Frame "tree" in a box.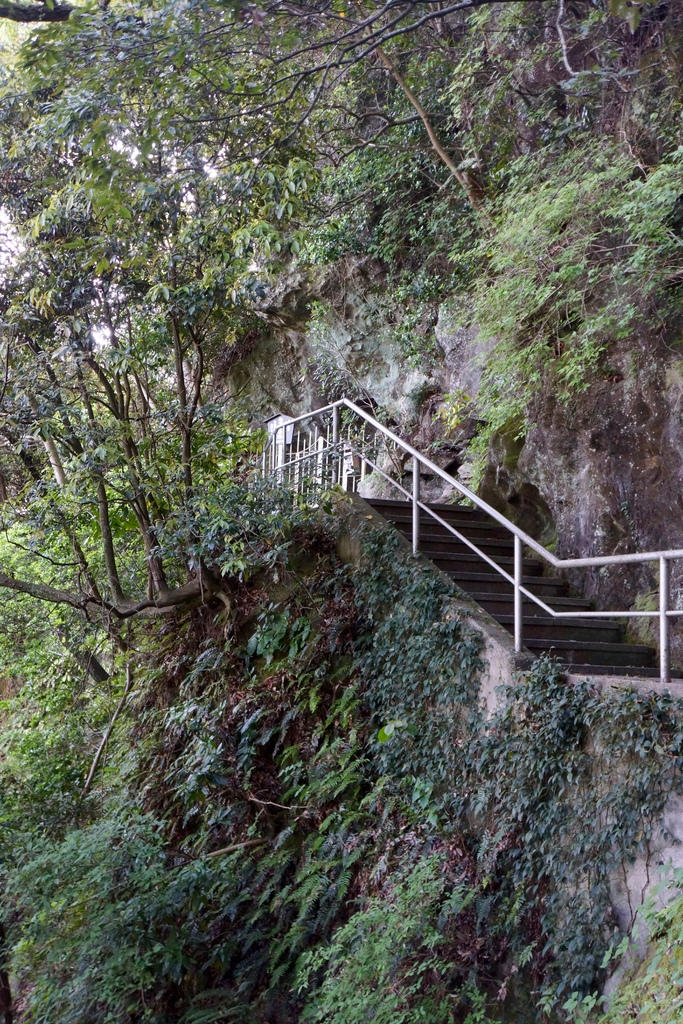
l=0, t=0, r=285, b=639.
